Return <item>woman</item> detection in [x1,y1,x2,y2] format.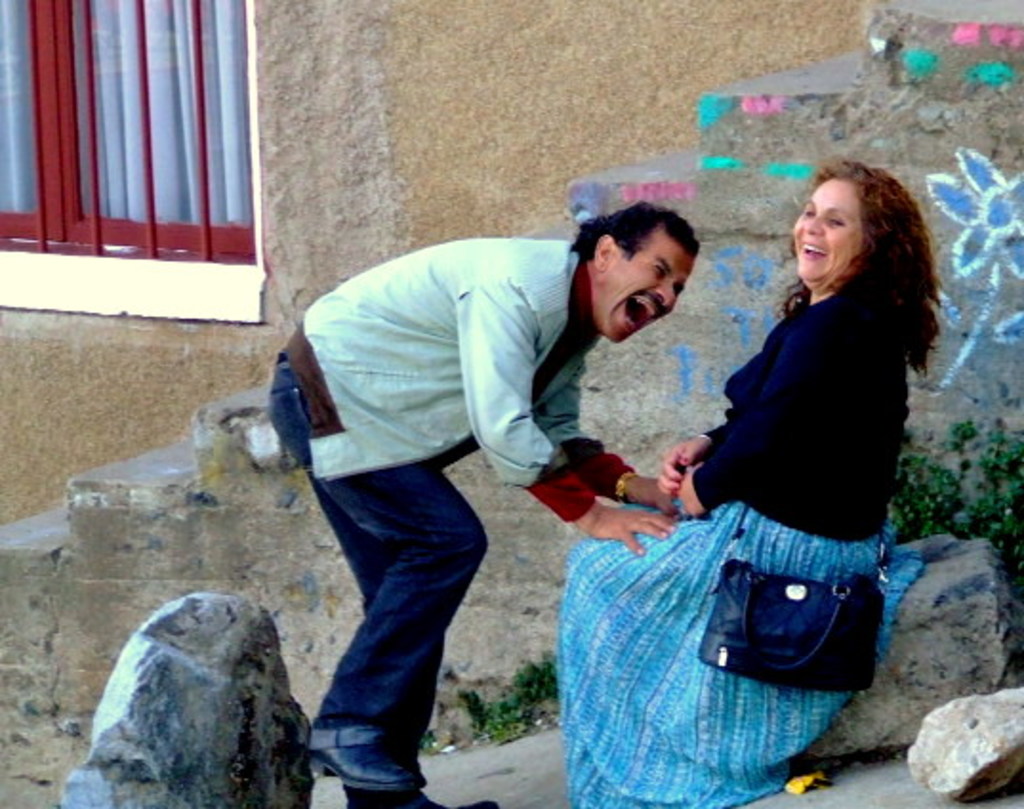
[654,139,953,746].
